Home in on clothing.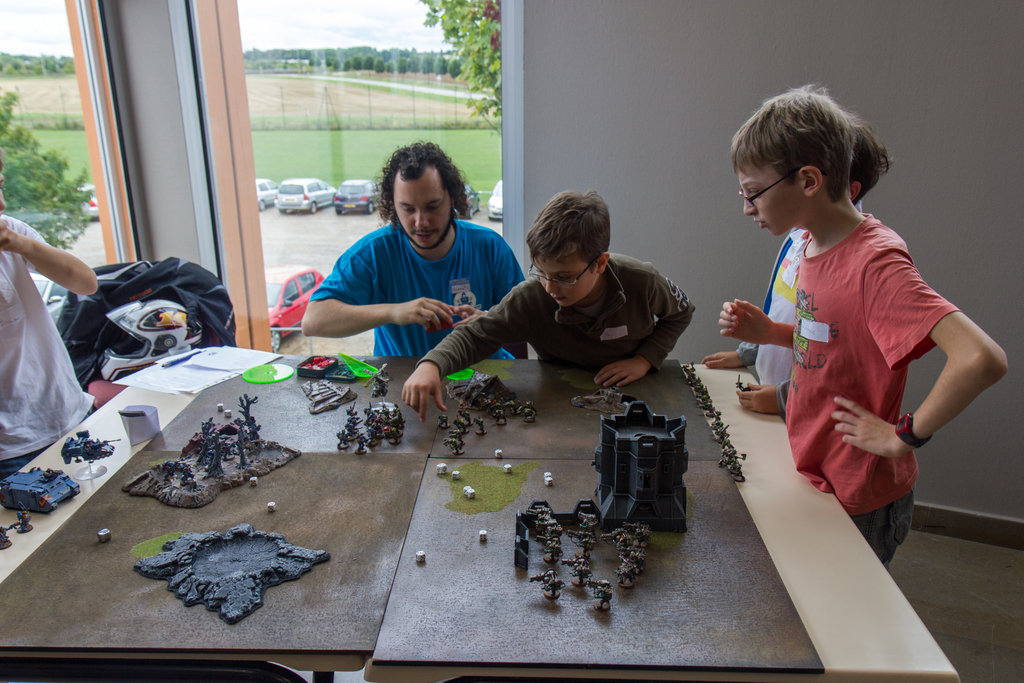
Homed in at (0,211,88,486).
